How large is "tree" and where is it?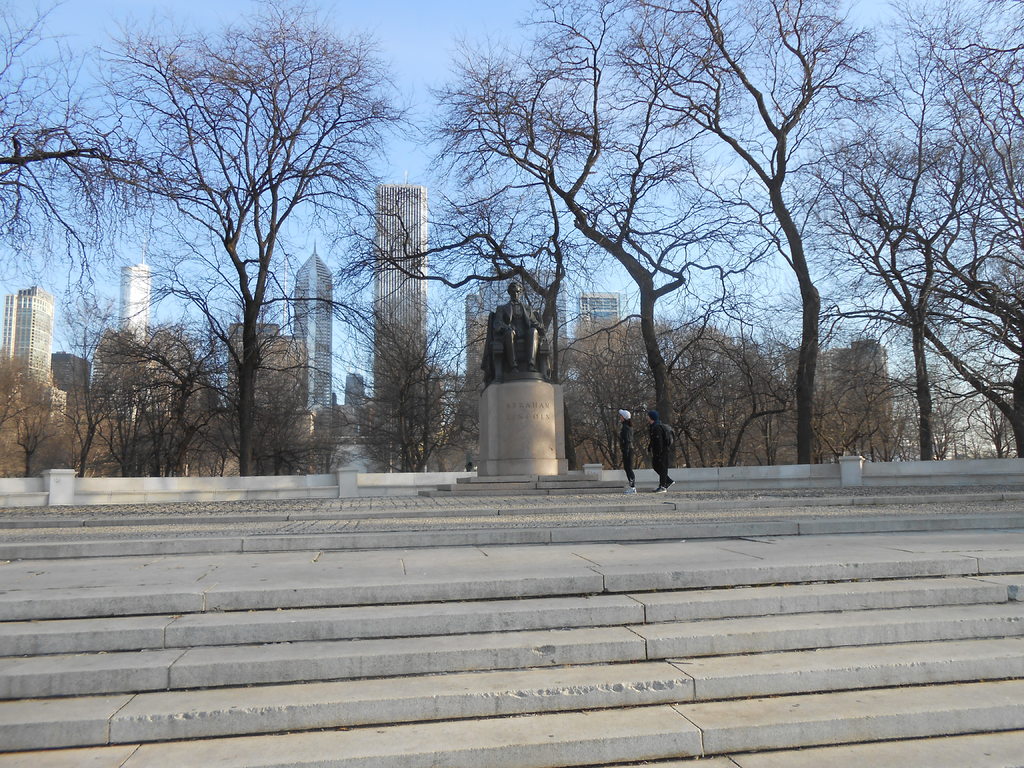
Bounding box: 122/24/366/515.
